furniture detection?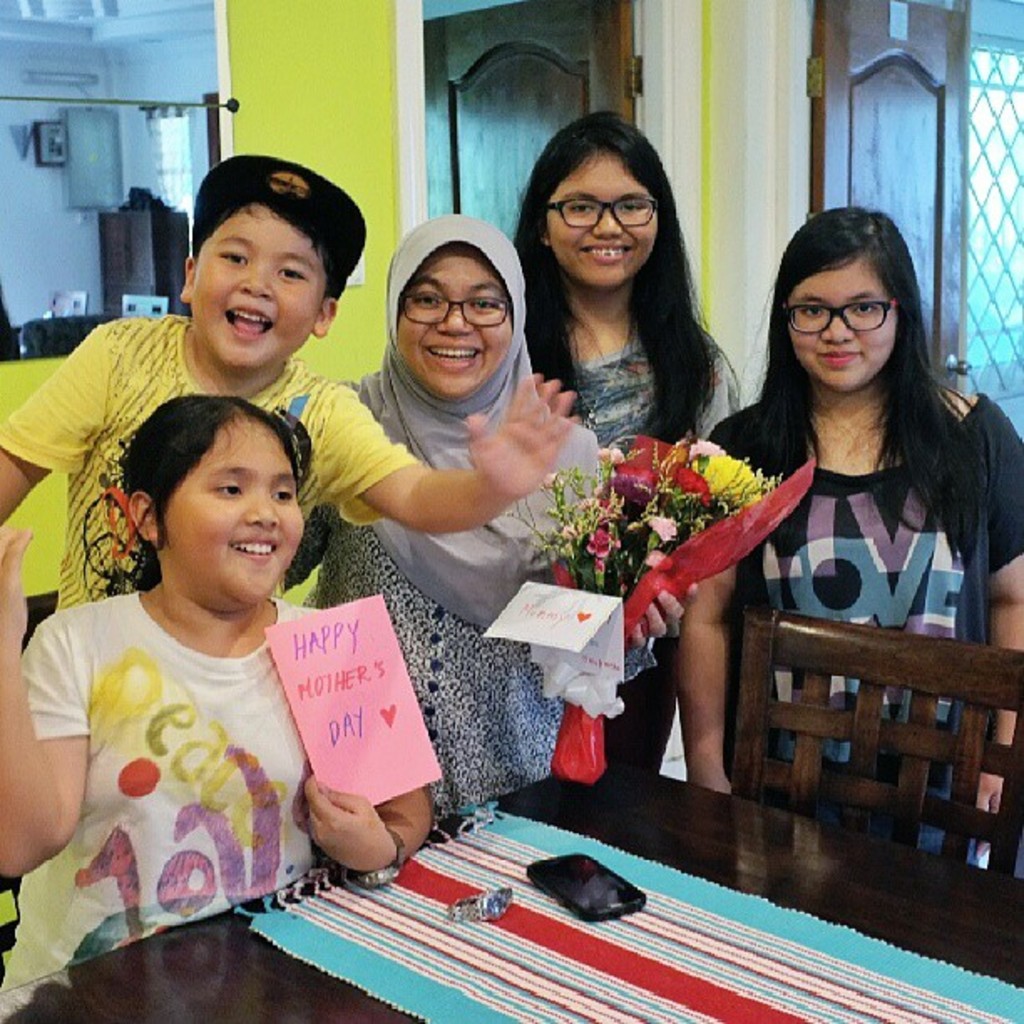
locate(730, 604, 1022, 877)
